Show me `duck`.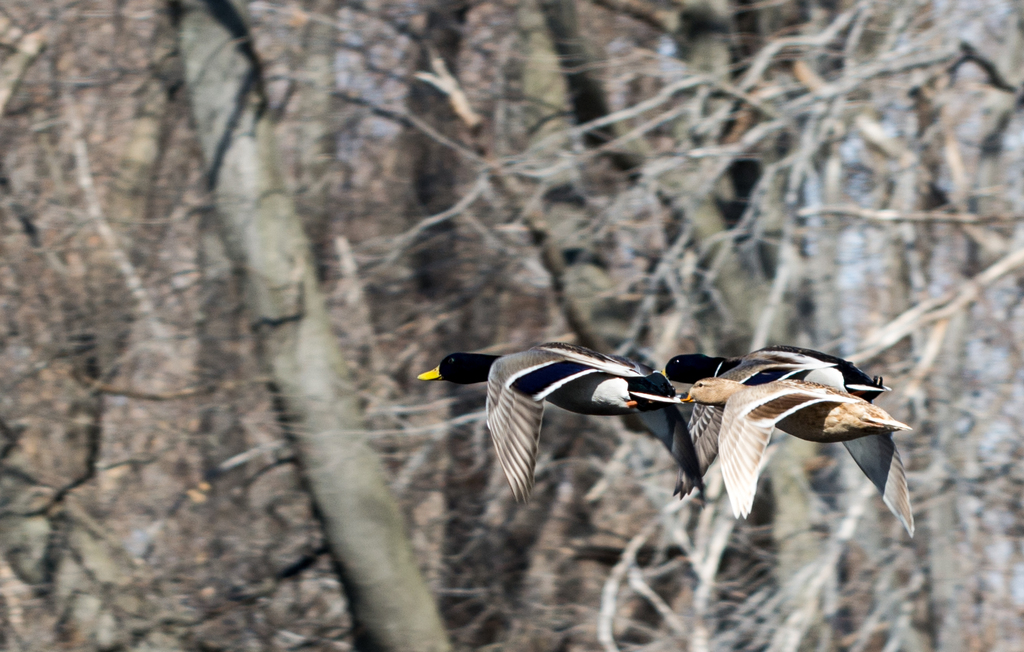
`duck` is here: region(606, 343, 913, 525).
